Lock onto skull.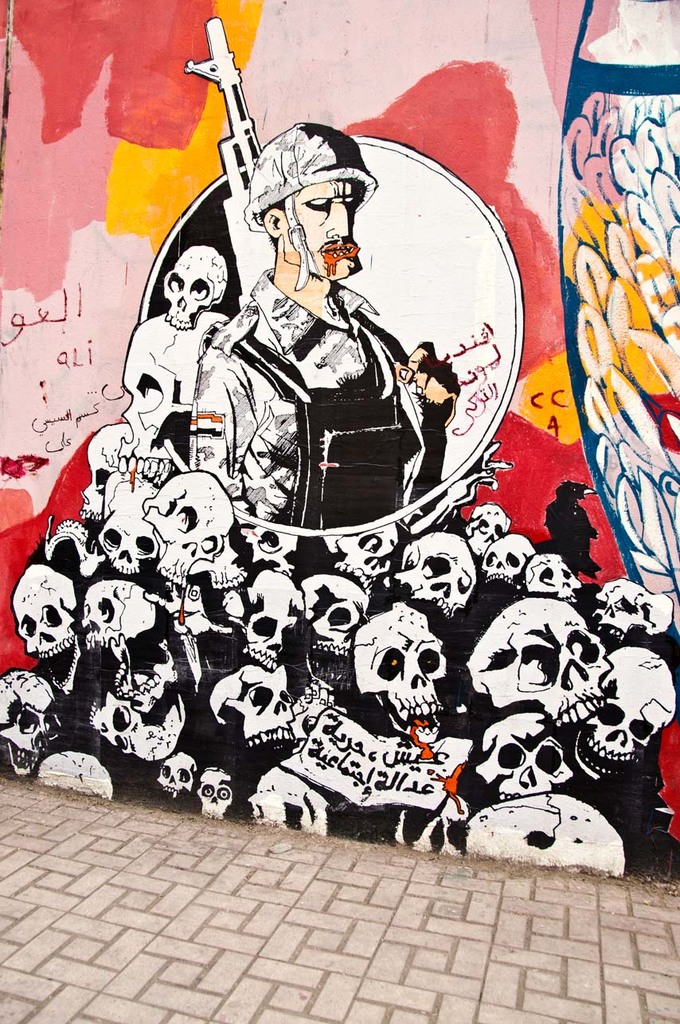
Locked: bbox=(76, 419, 171, 518).
